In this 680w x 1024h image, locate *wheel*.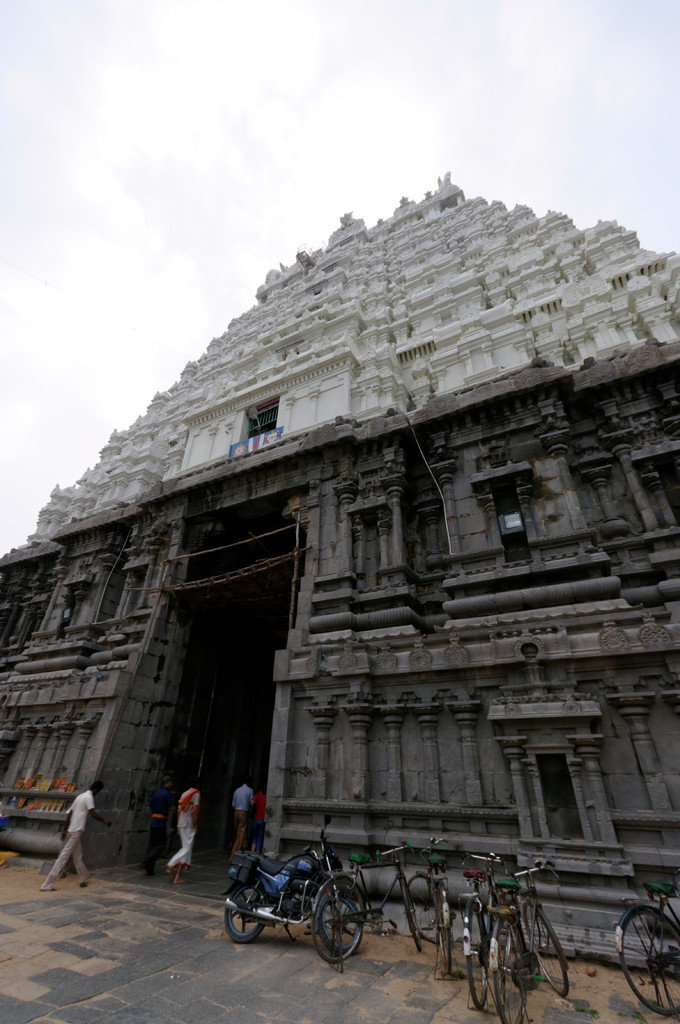
Bounding box: bbox=(224, 885, 260, 939).
